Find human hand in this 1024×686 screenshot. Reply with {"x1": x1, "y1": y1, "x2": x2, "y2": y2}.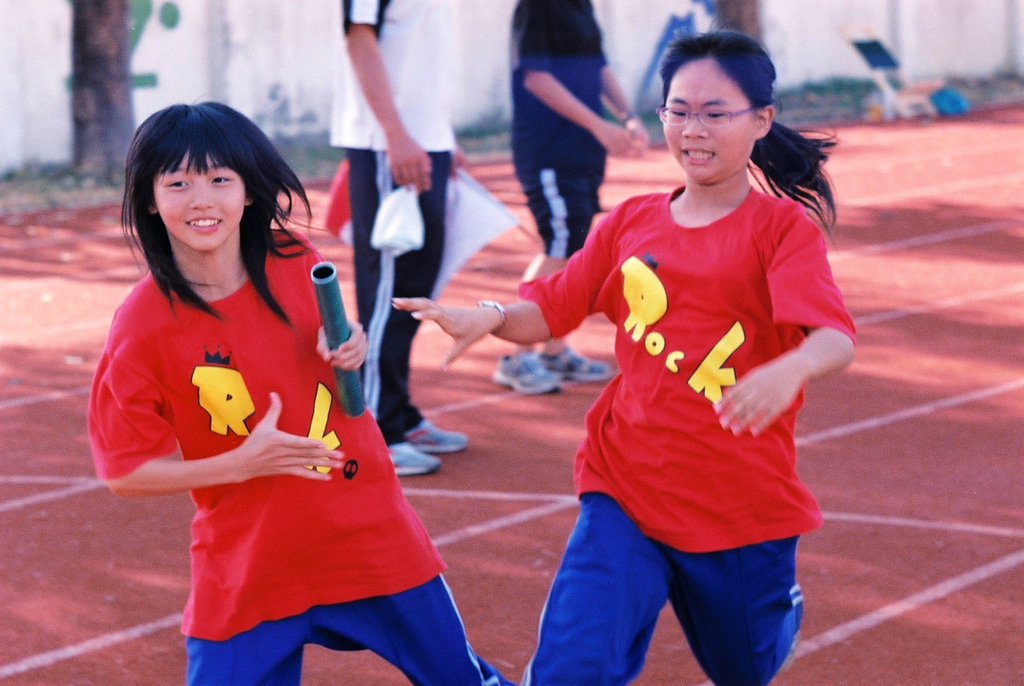
{"x1": 233, "y1": 388, "x2": 348, "y2": 484}.
